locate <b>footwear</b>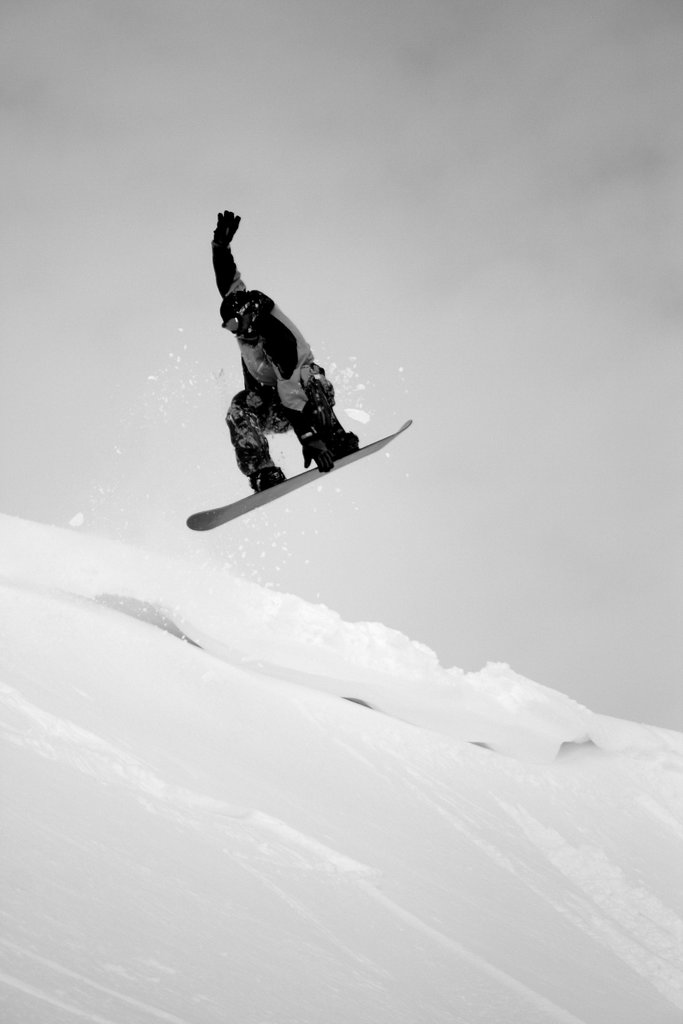
{"x1": 322, "y1": 435, "x2": 361, "y2": 459}
